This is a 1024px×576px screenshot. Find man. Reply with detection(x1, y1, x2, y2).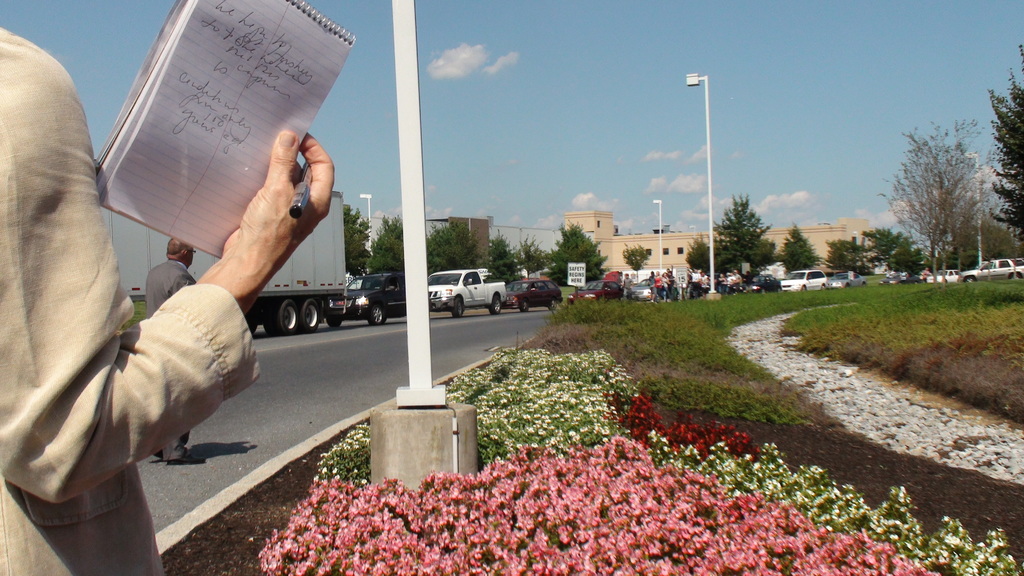
detection(141, 238, 208, 467).
